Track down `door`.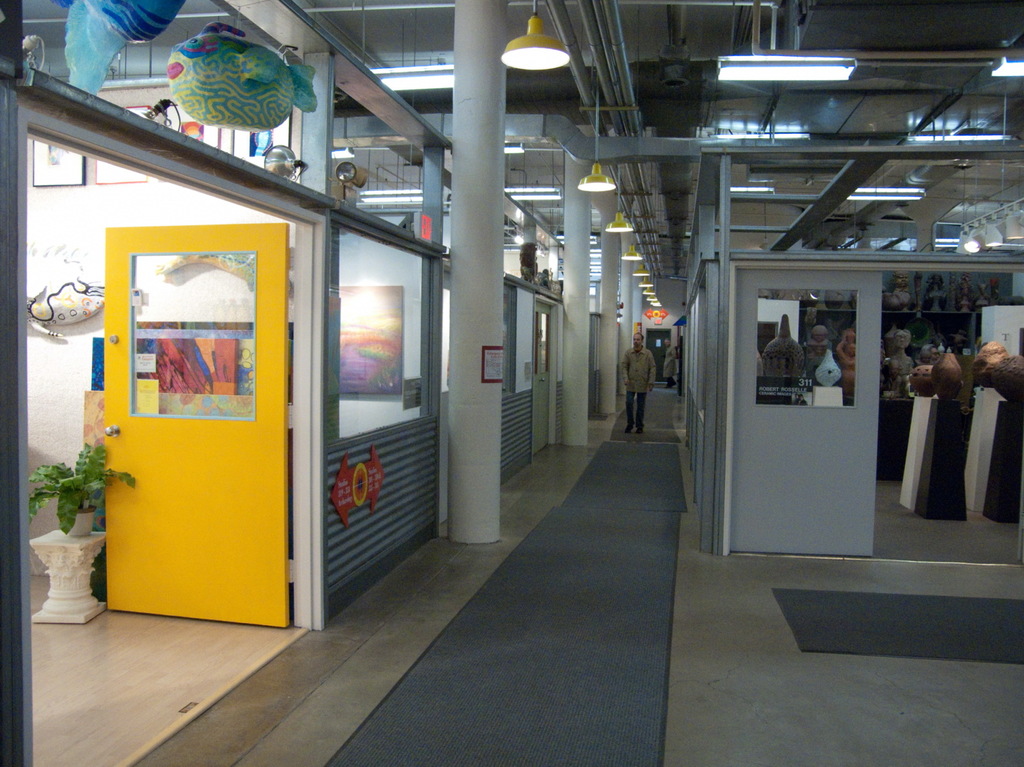
Tracked to {"left": 99, "top": 214, "right": 287, "bottom": 633}.
